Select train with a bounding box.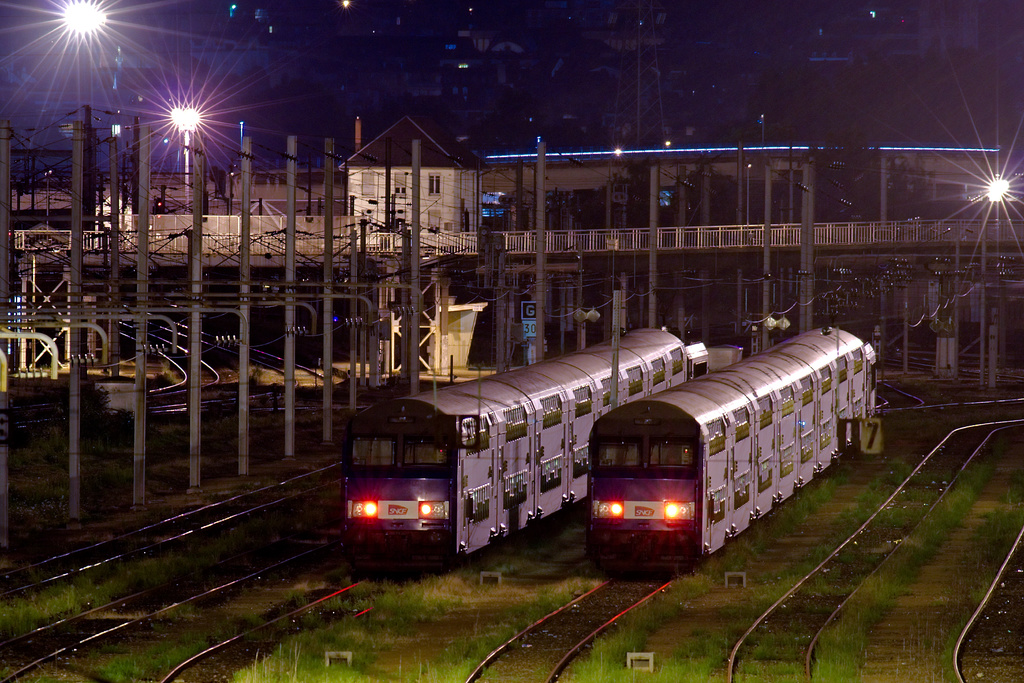
crop(345, 320, 696, 569).
